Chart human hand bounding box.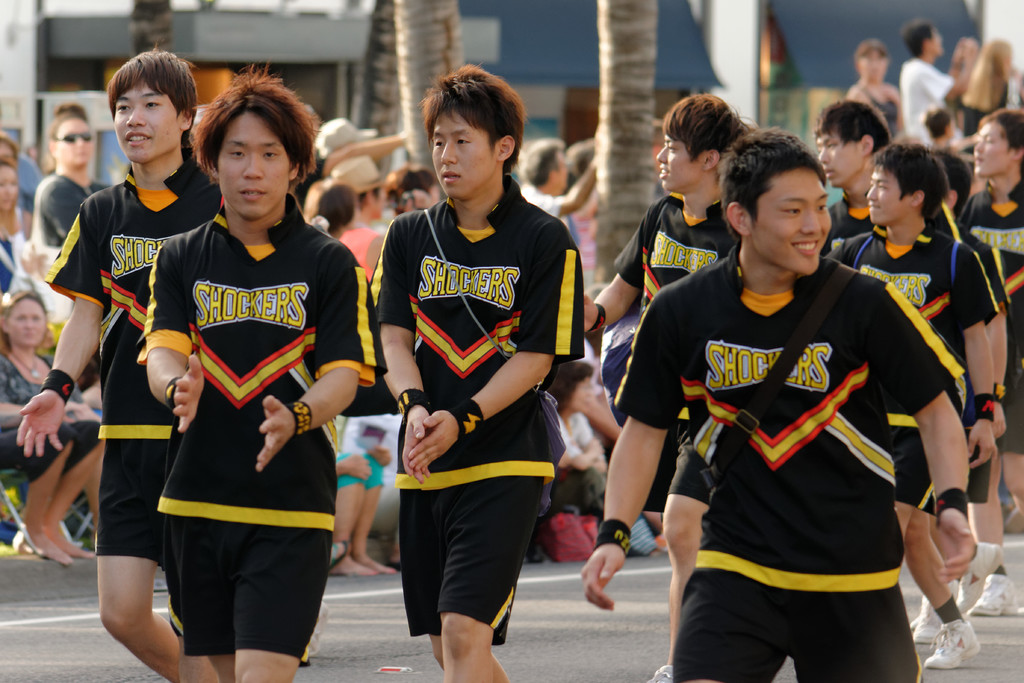
Charted: select_region(586, 438, 605, 460).
